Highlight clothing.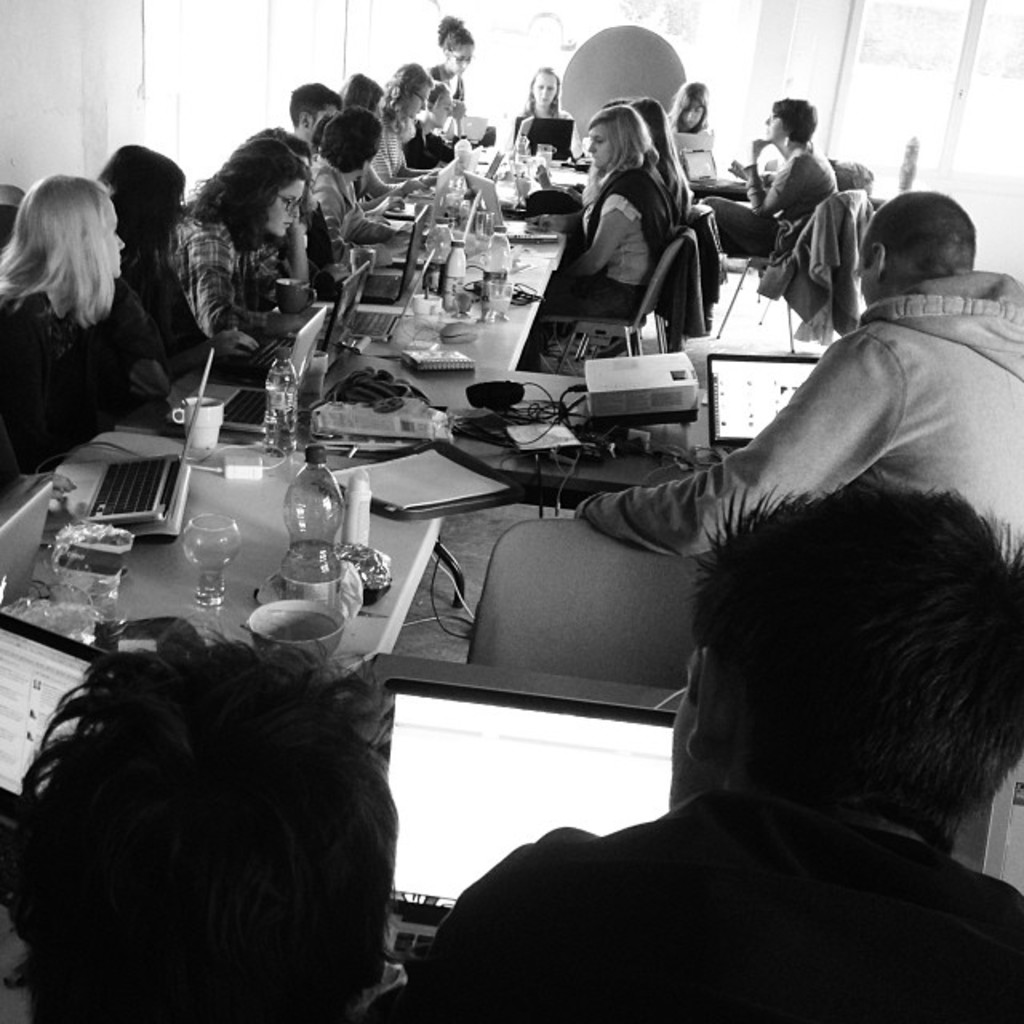
Highlighted region: crop(718, 224, 998, 534).
